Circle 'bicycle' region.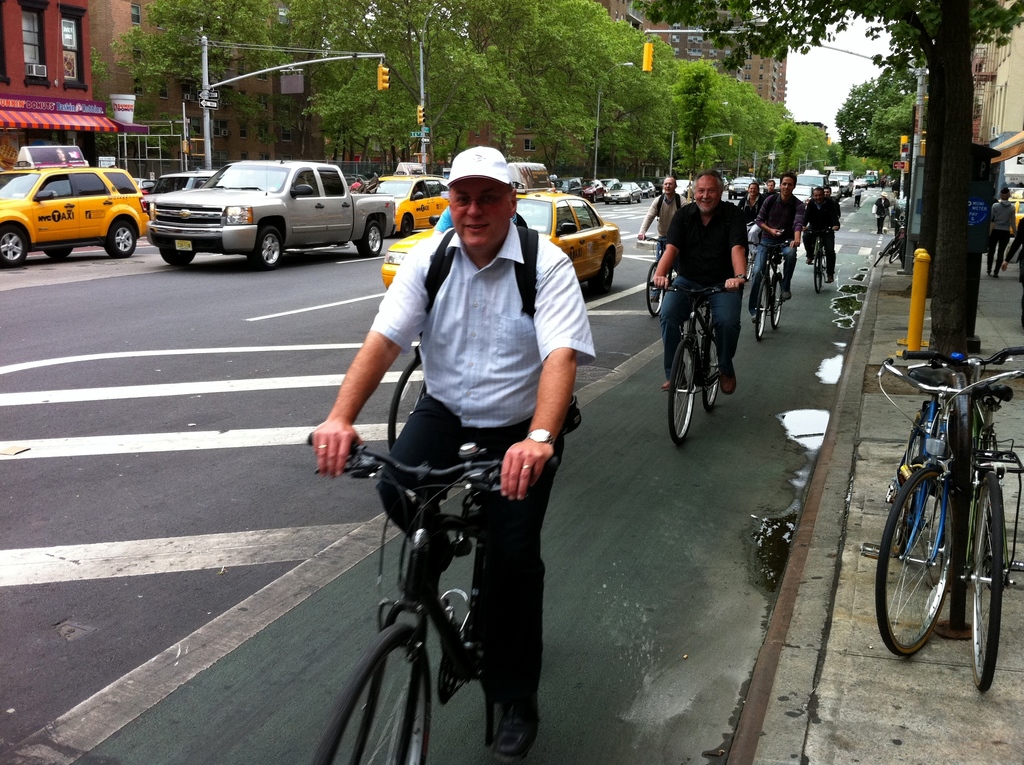
Region: BBox(748, 242, 785, 337).
